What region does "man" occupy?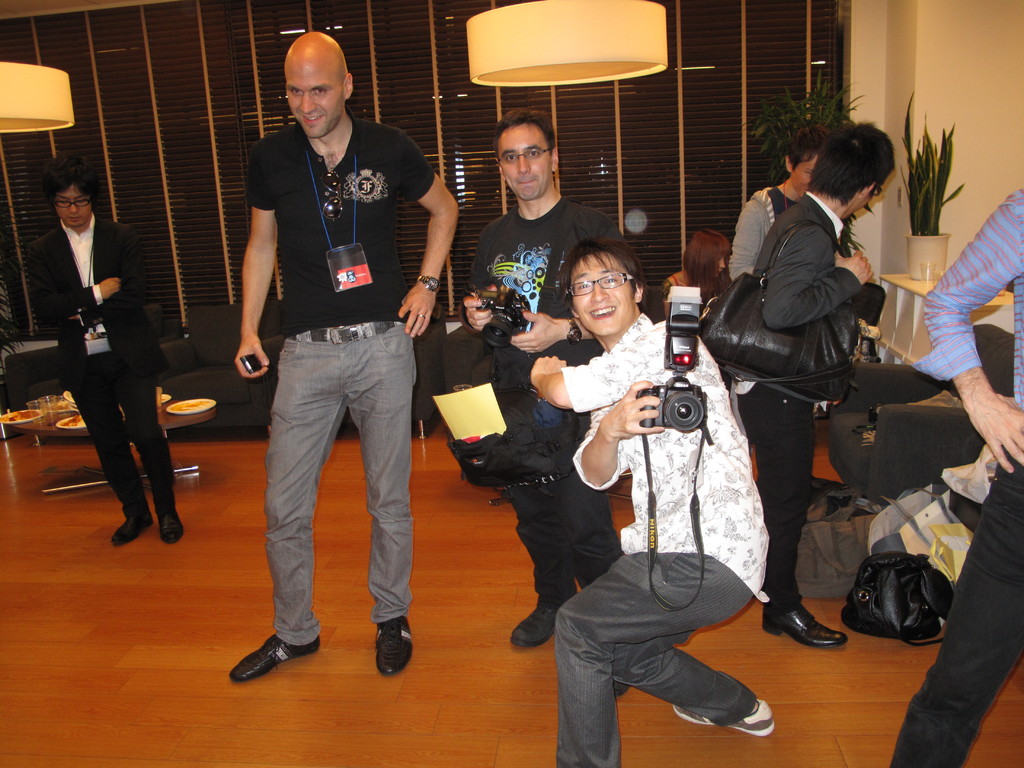
x1=23 y1=150 x2=188 y2=545.
